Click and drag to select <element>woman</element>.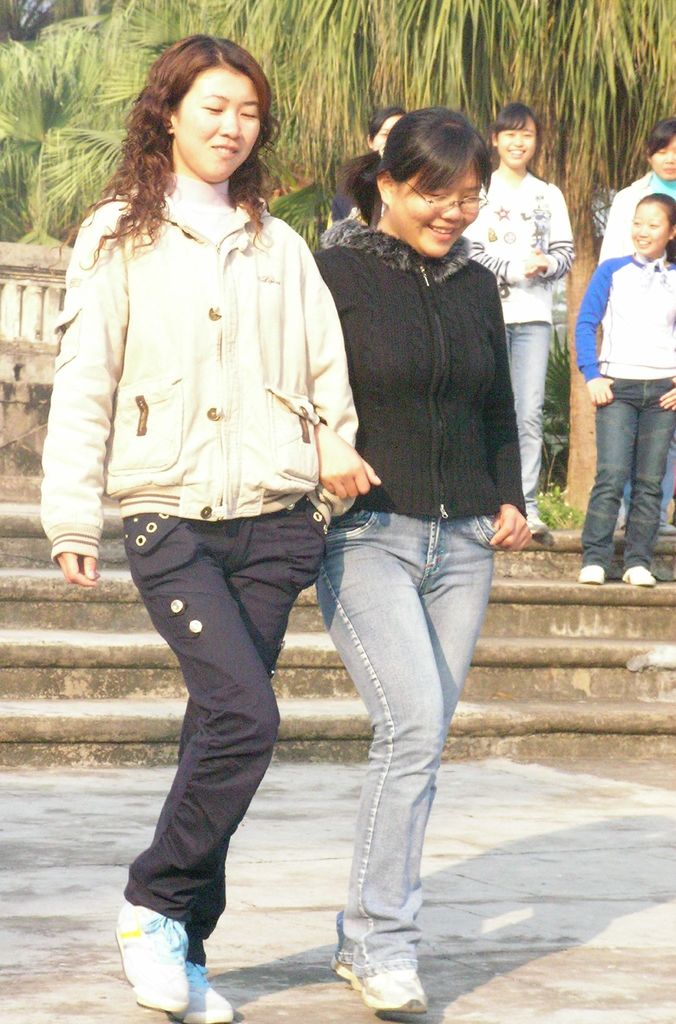
Selection: [464,104,577,535].
